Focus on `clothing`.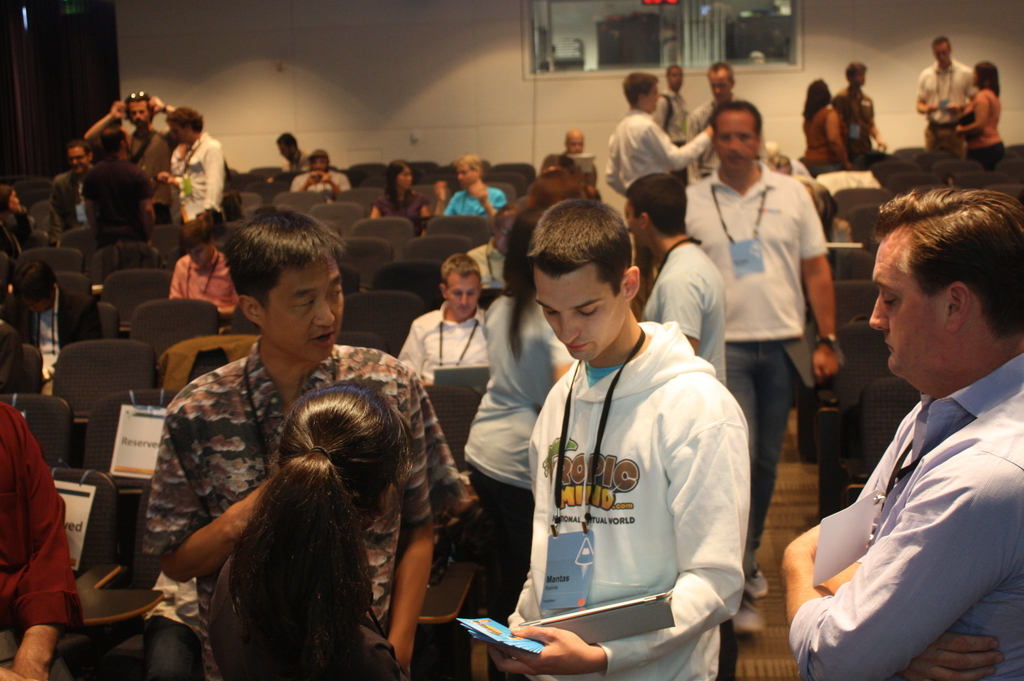
Focused at 370:192:425:232.
